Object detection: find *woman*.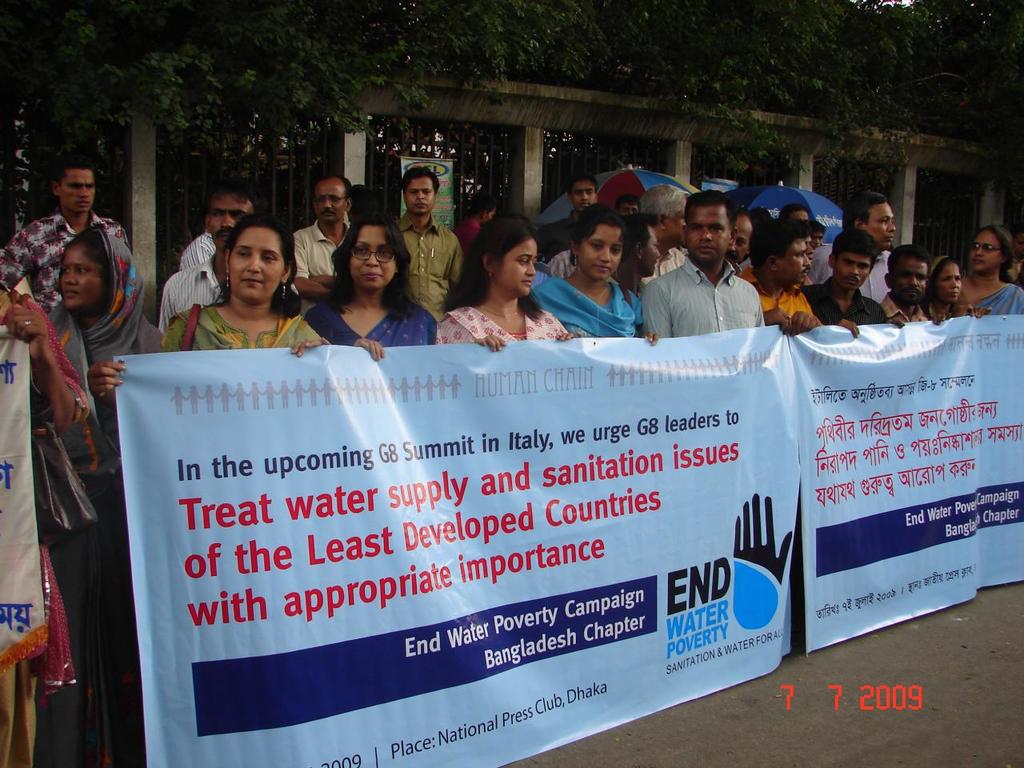
detection(926, 250, 982, 330).
